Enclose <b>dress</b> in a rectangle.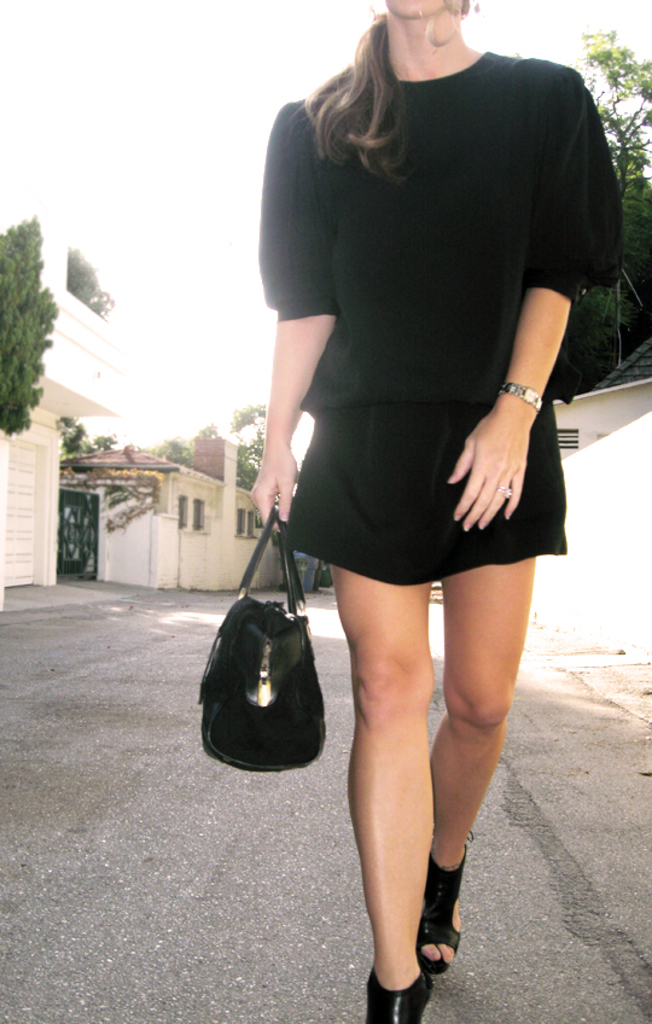
248/50/624/589.
